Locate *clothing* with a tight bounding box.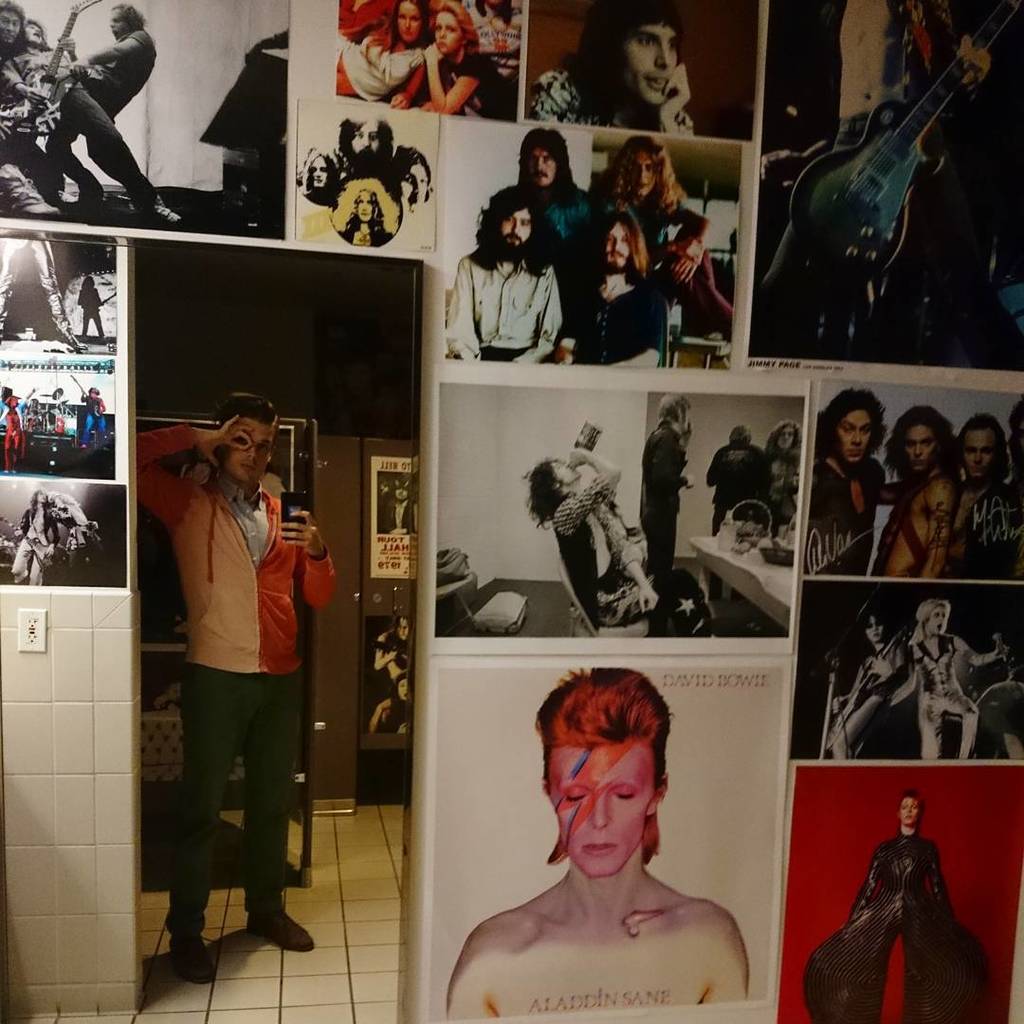
[0,48,154,198].
